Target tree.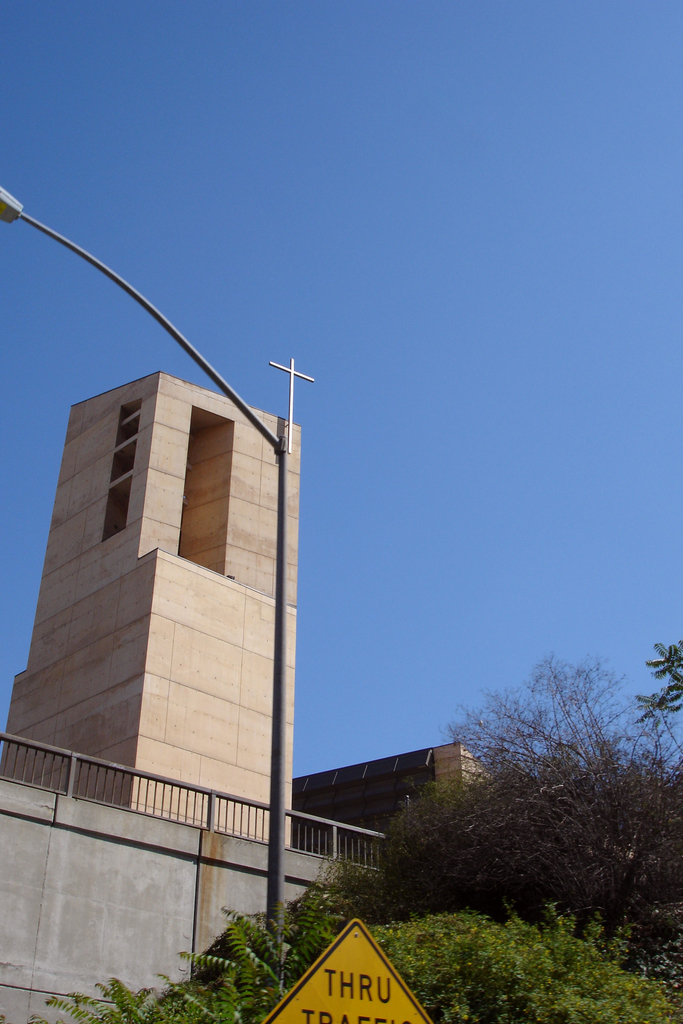
Target region: rect(339, 687, 671, 948).
